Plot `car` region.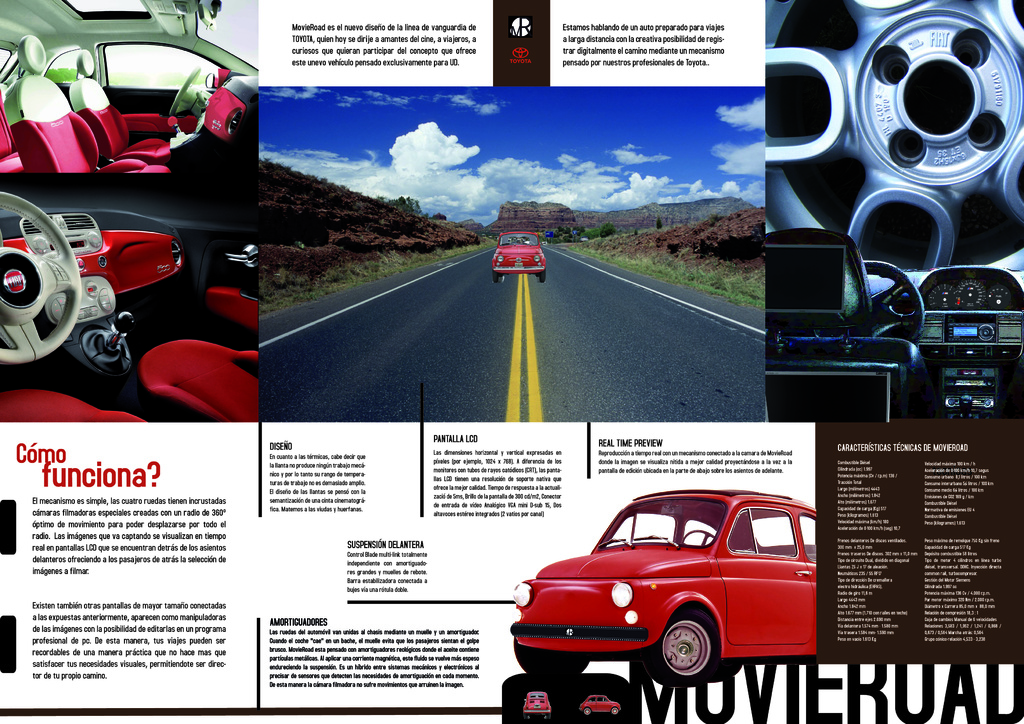
Plotted at [left=579, top=697, right=620, bottom=713].
